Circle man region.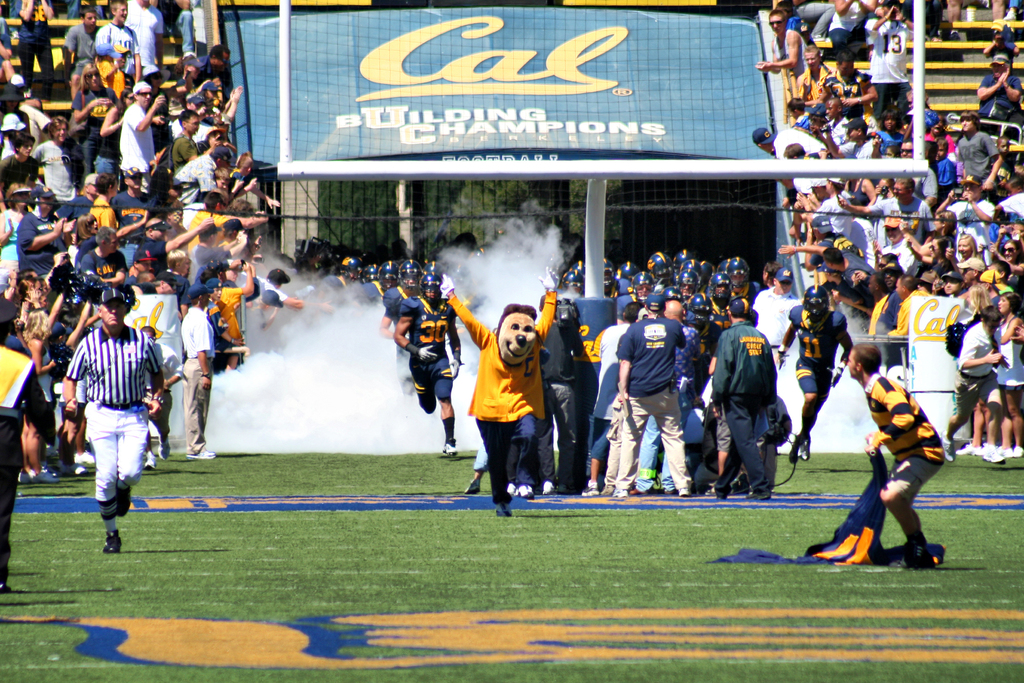
Region: box=[179, 283, 218, 457].
